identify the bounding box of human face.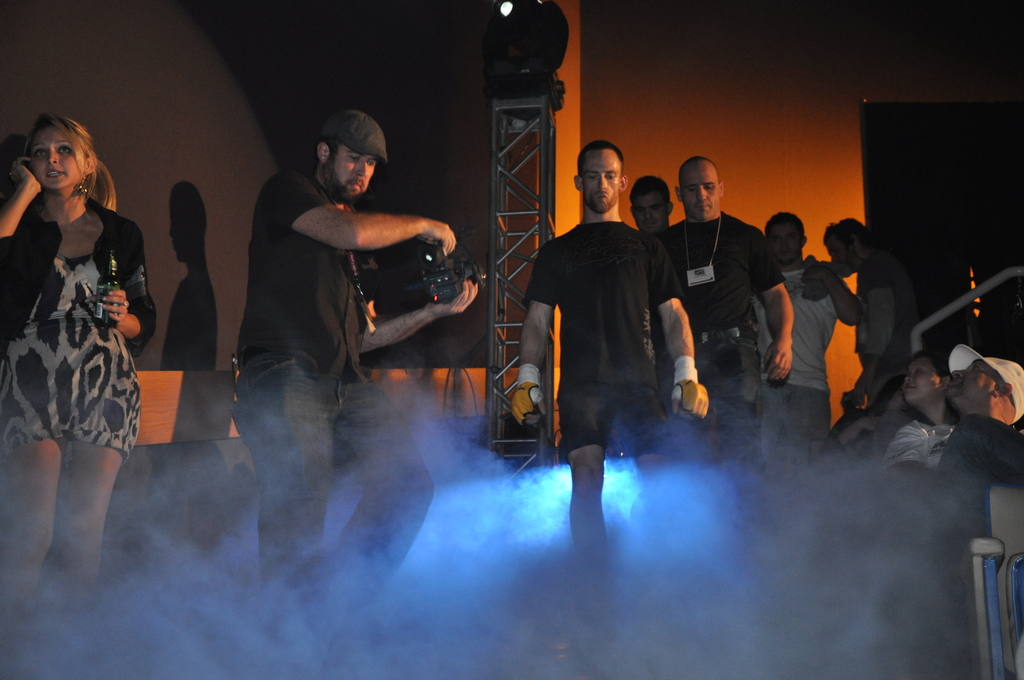
left=630, top=176, right=664, bottom=235.
